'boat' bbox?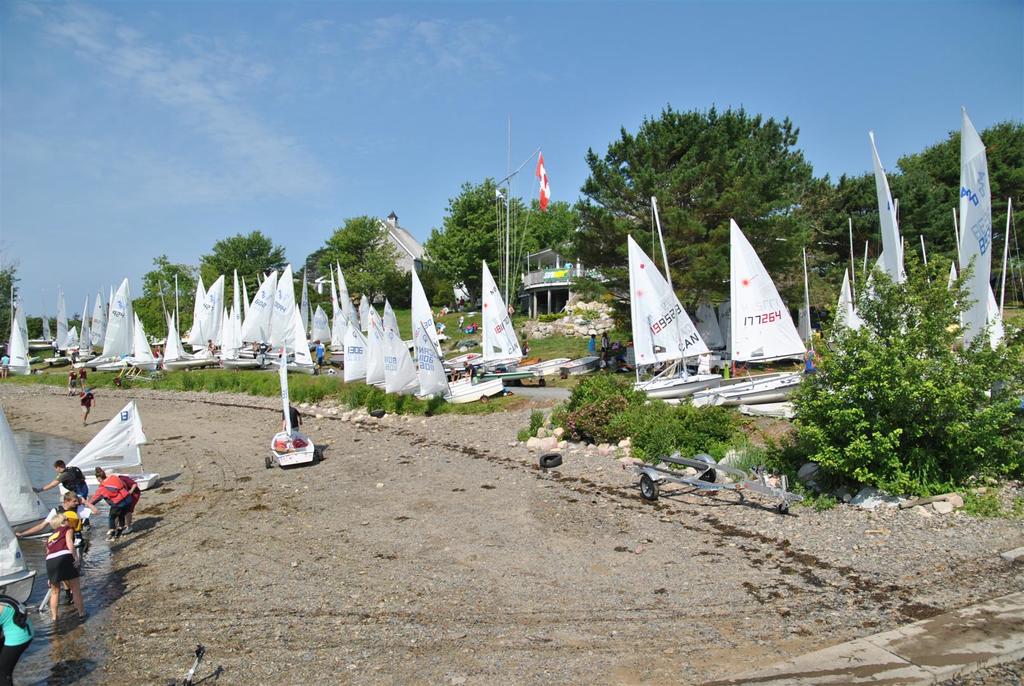
bbox(32, 314, 50, 345)
